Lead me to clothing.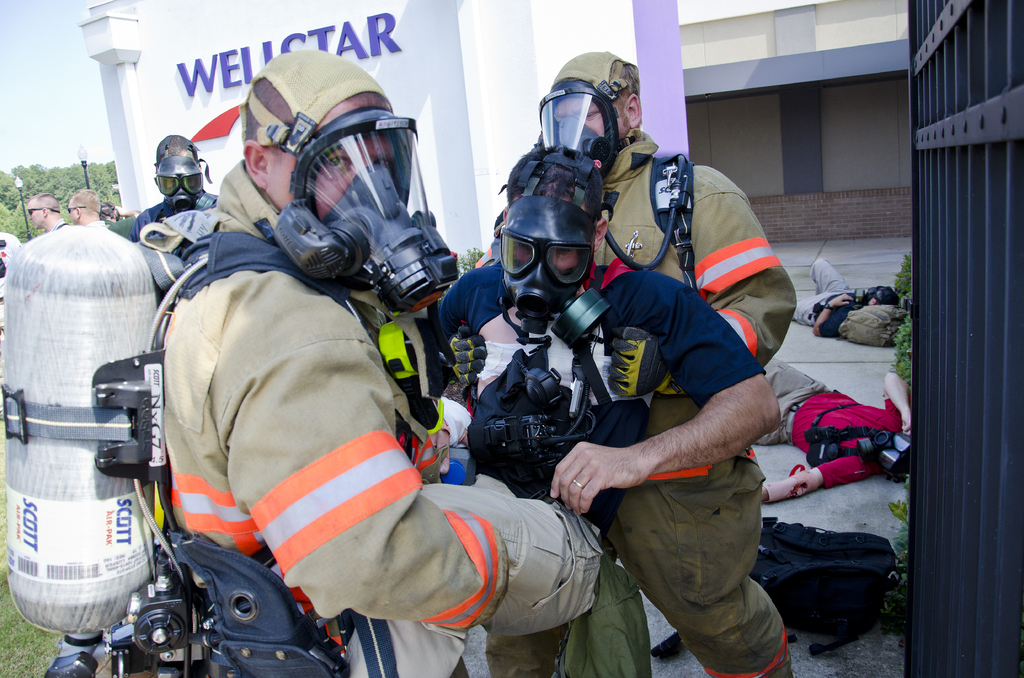
Lead to BBox(87, 220, 106, 225).
